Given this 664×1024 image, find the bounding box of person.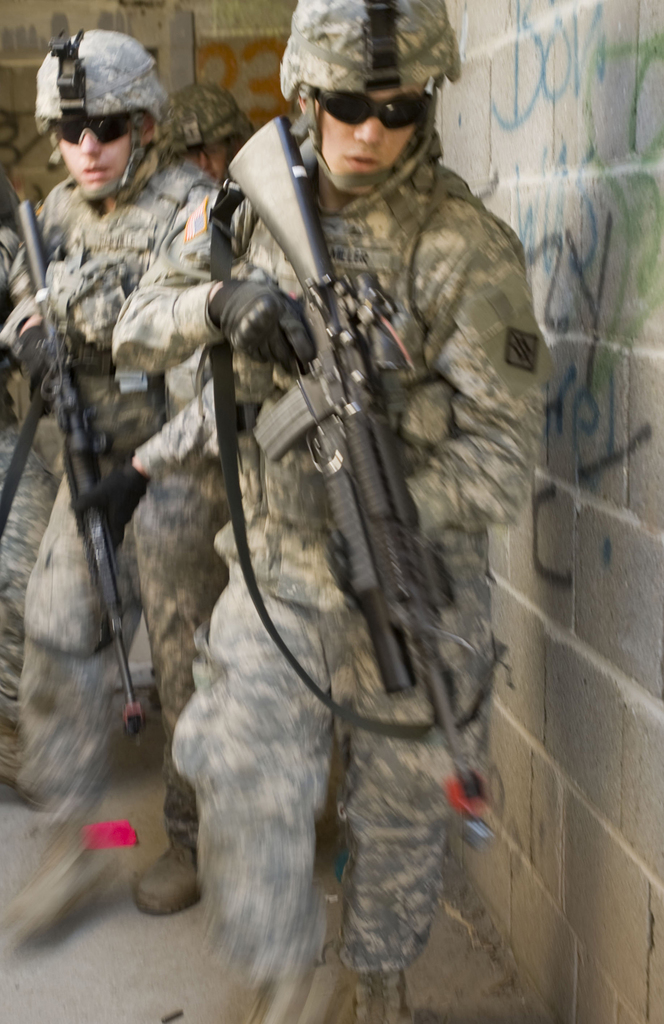
bbox=[92, 42, 537, 1002].
